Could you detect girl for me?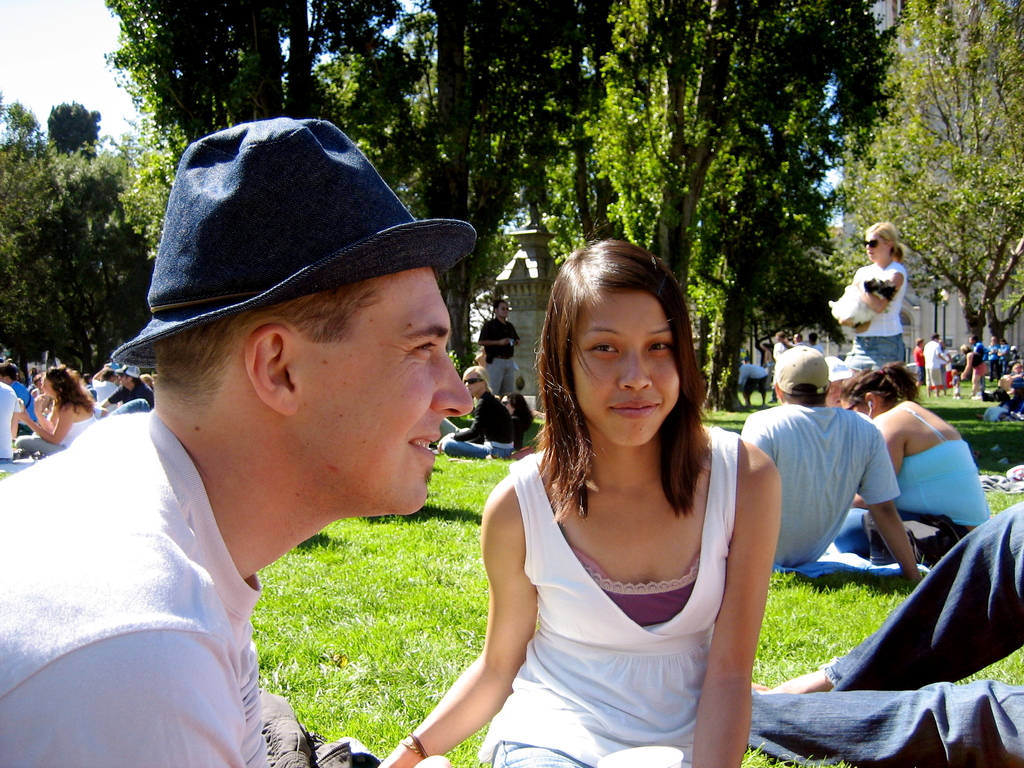
Detection result: locate(470, 345, 491, 390).
